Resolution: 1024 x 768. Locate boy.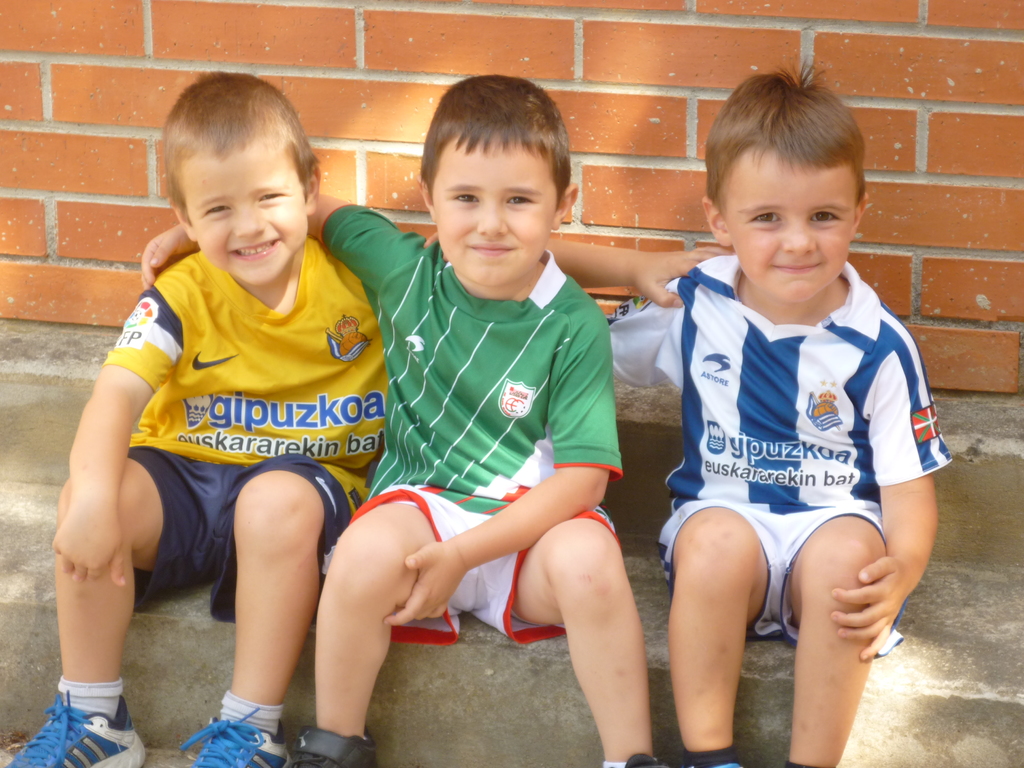
<box>140,79,662,767</box>.
